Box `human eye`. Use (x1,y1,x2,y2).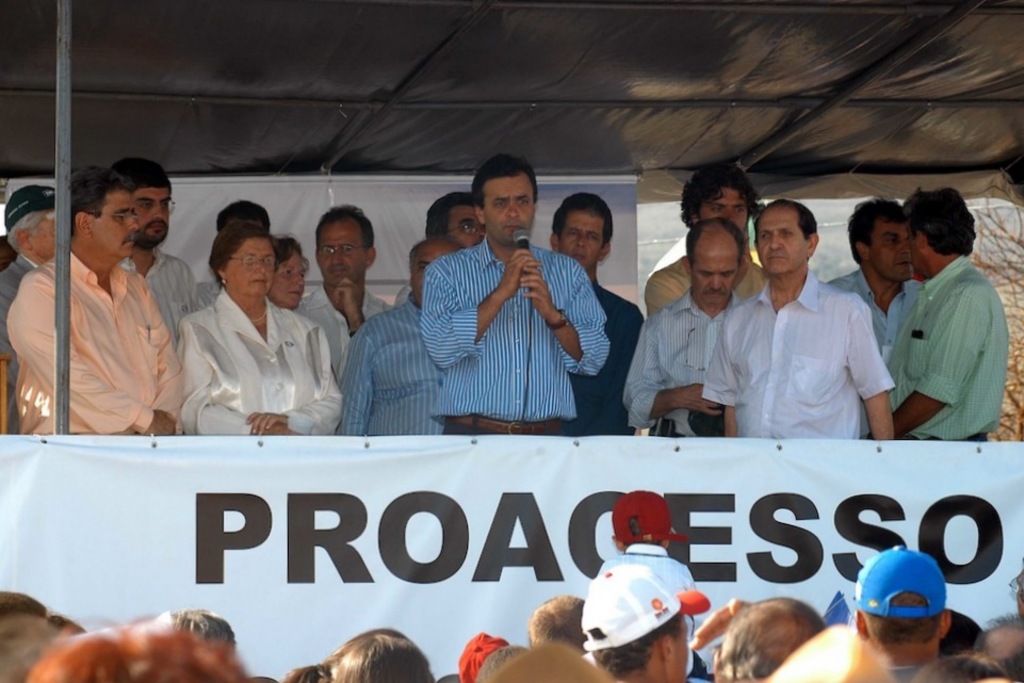
(161,200,166,211).
